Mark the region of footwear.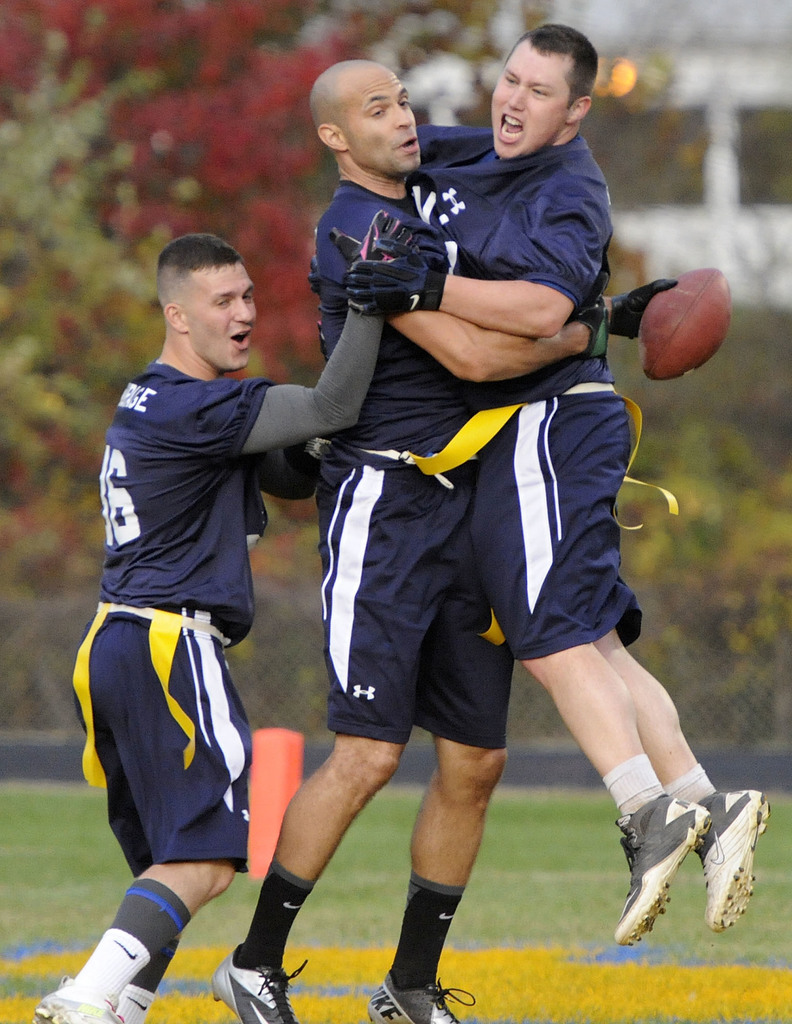
Region: x1=697 y1=781 x2=771 y2=929.
